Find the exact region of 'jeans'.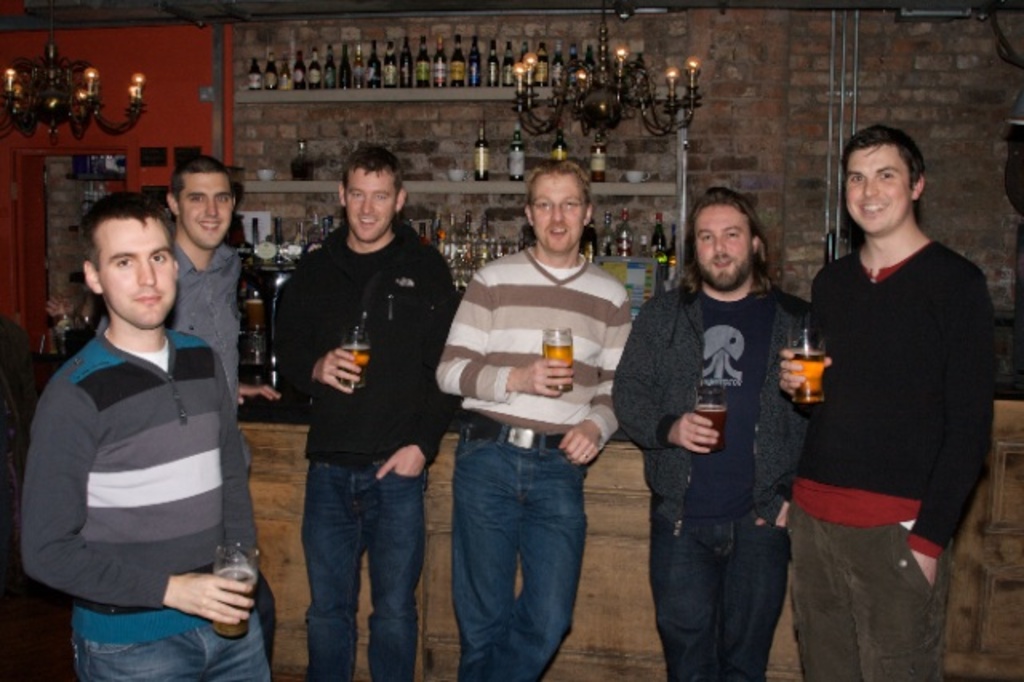
Exact region: 69, 608, 272, 680.
